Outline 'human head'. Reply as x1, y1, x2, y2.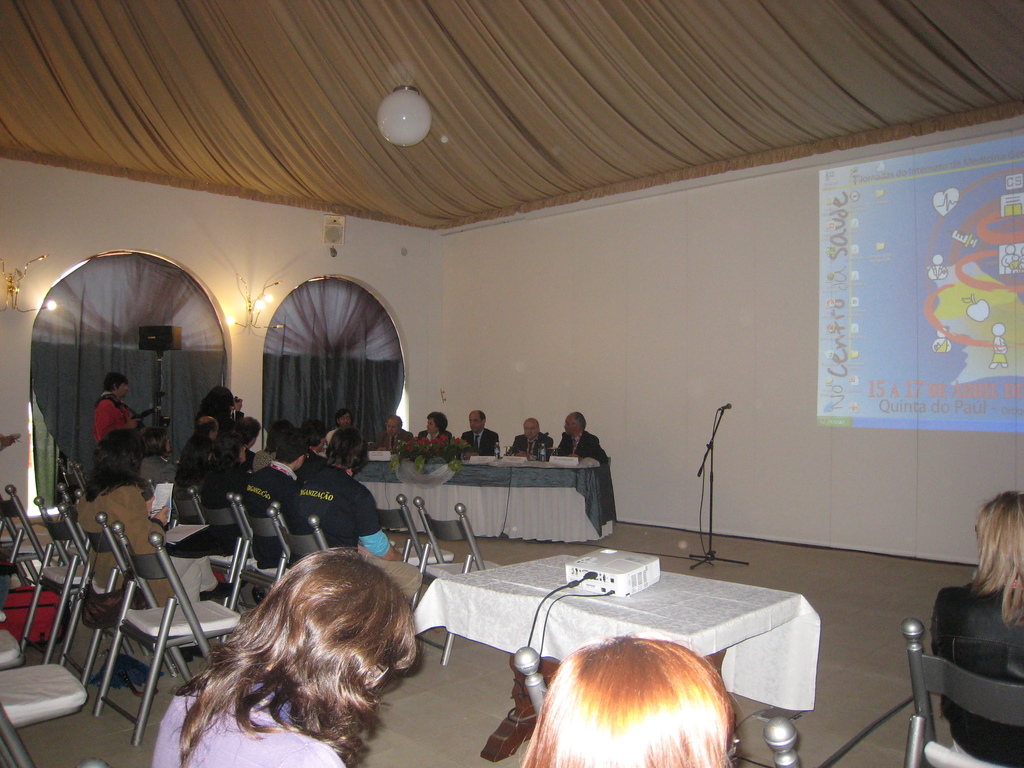
323, 428, 366, 472.
